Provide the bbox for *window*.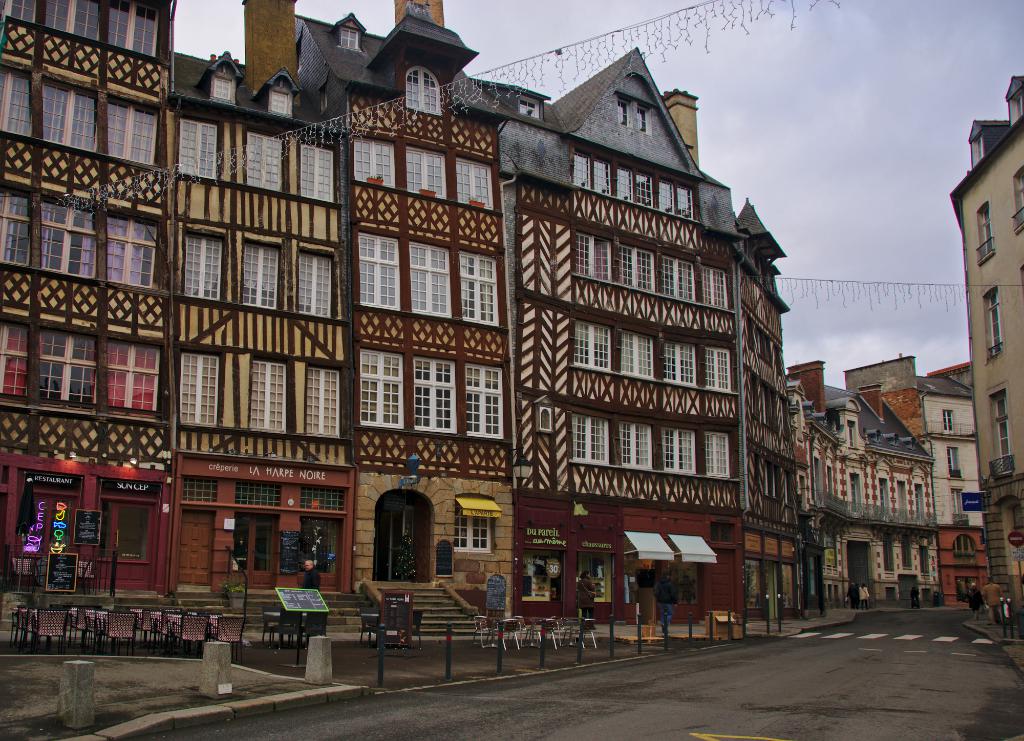
{"left": 239, "top": 479, "right": 282, "bottom": 508}.
